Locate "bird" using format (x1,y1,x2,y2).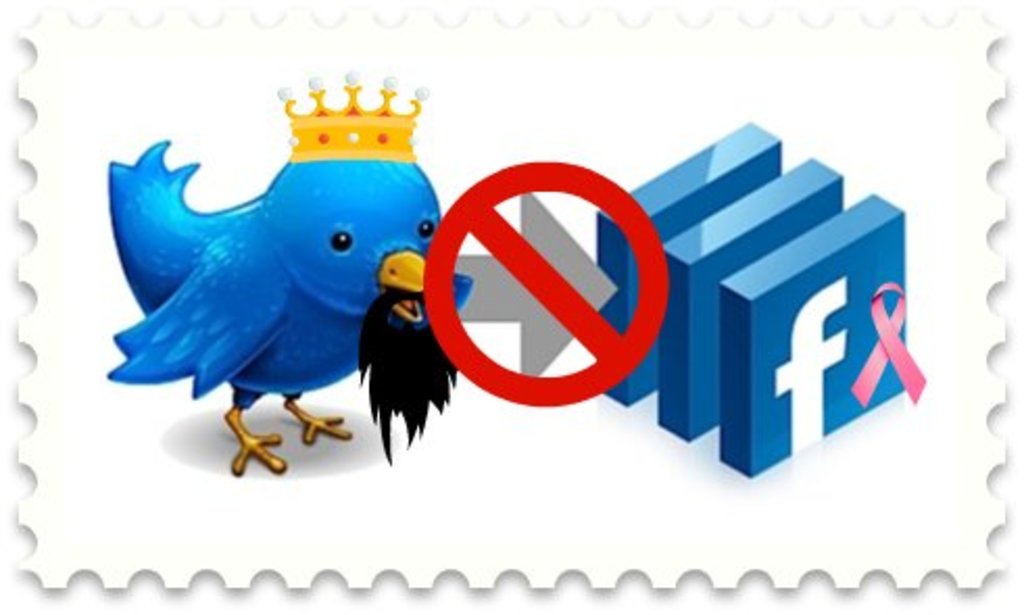
(94,90,478,475).
